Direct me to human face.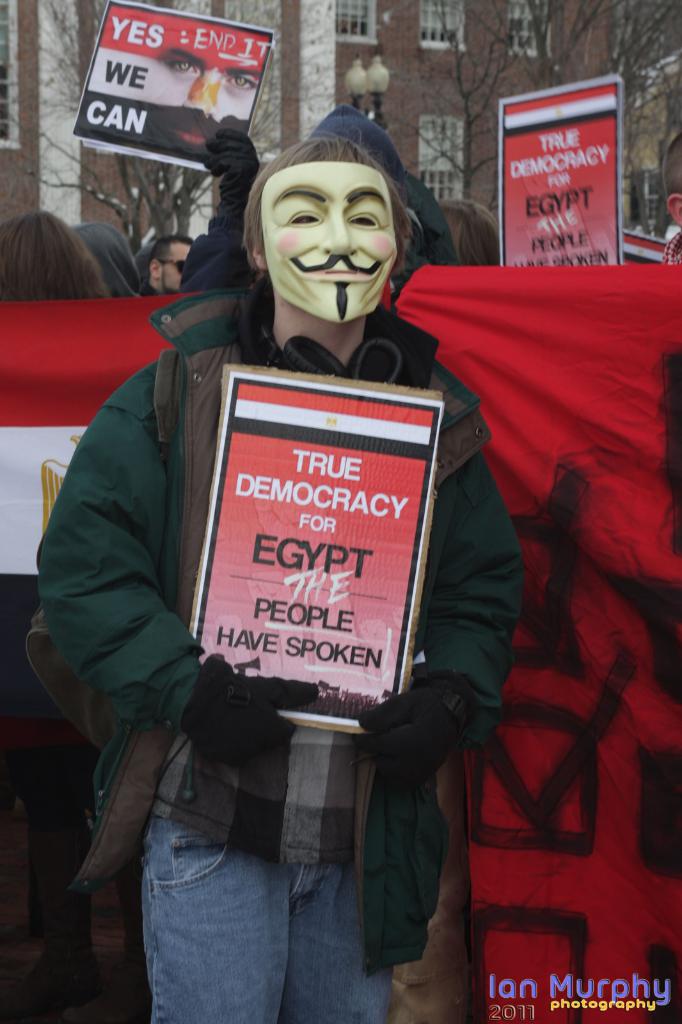
Direction: 258/161/400/321.
